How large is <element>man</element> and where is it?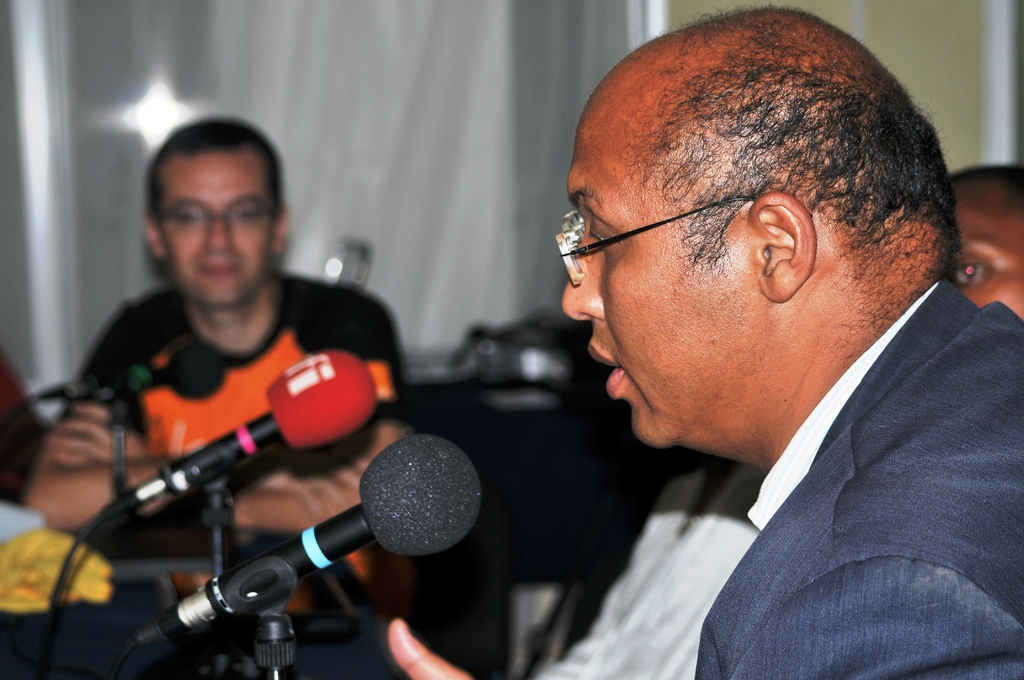
Bounding box: box(490, 23, 1023, 679).
